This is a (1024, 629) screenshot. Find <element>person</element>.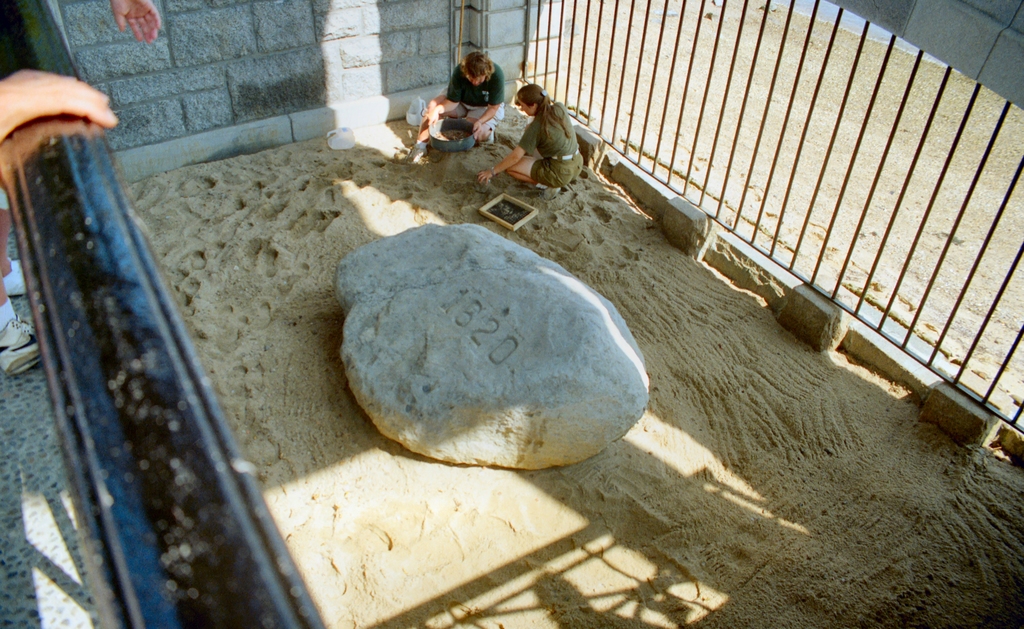
Bounding box: crop(0, 68, 116, 375).
